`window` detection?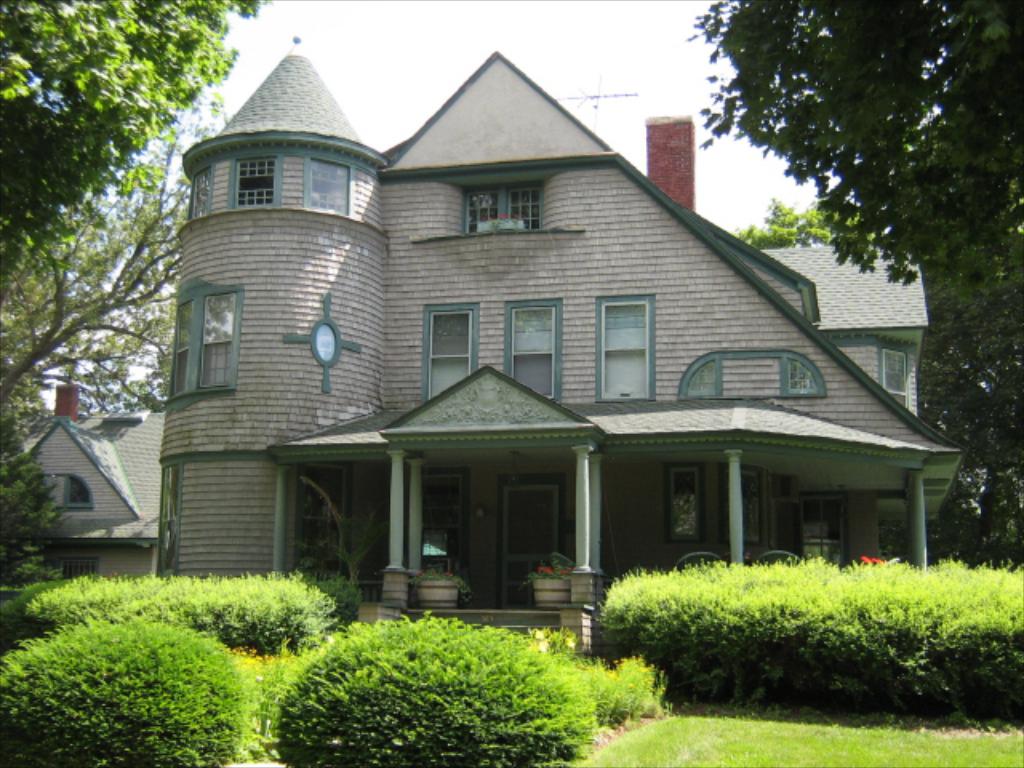
499:298:563:405
